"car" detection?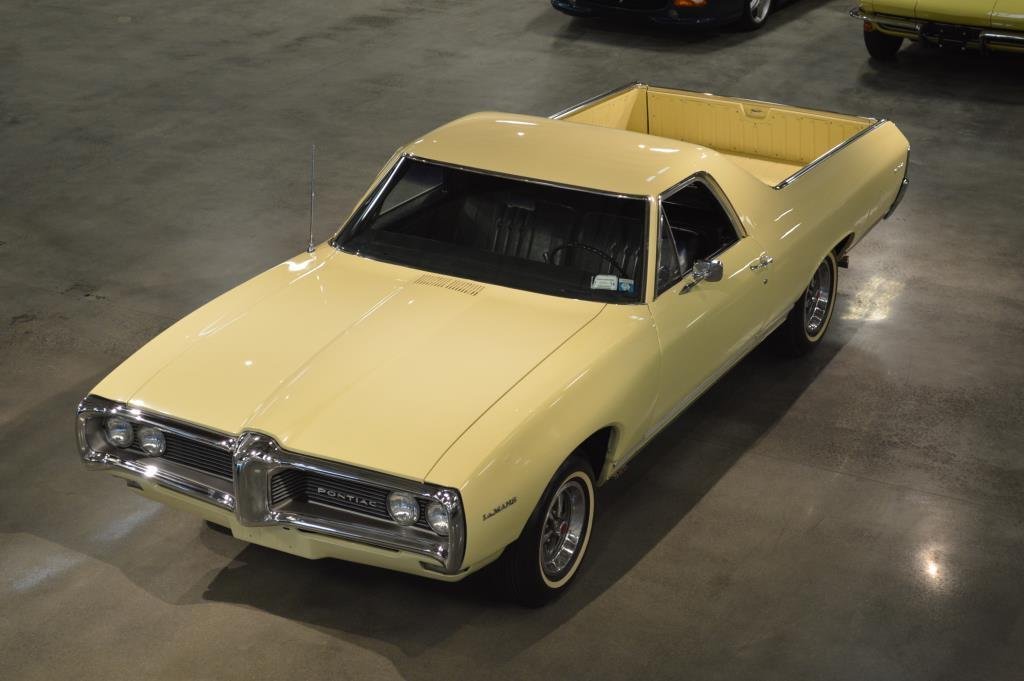
849:0:1023:56
